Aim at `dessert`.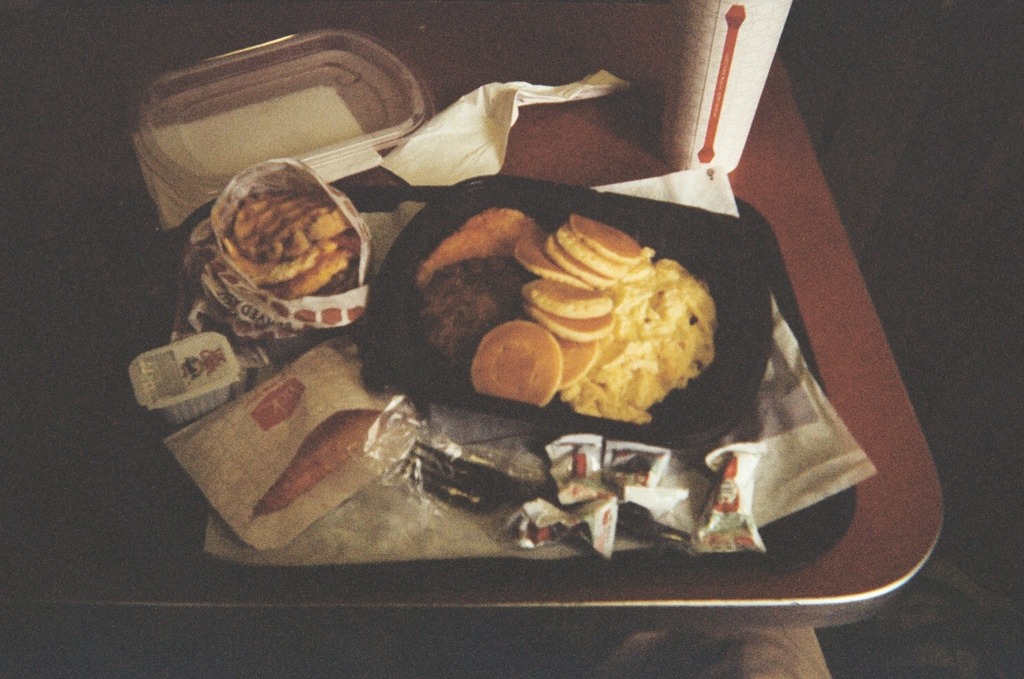
Aimed at bbox=[518, 224, 640, 338].
